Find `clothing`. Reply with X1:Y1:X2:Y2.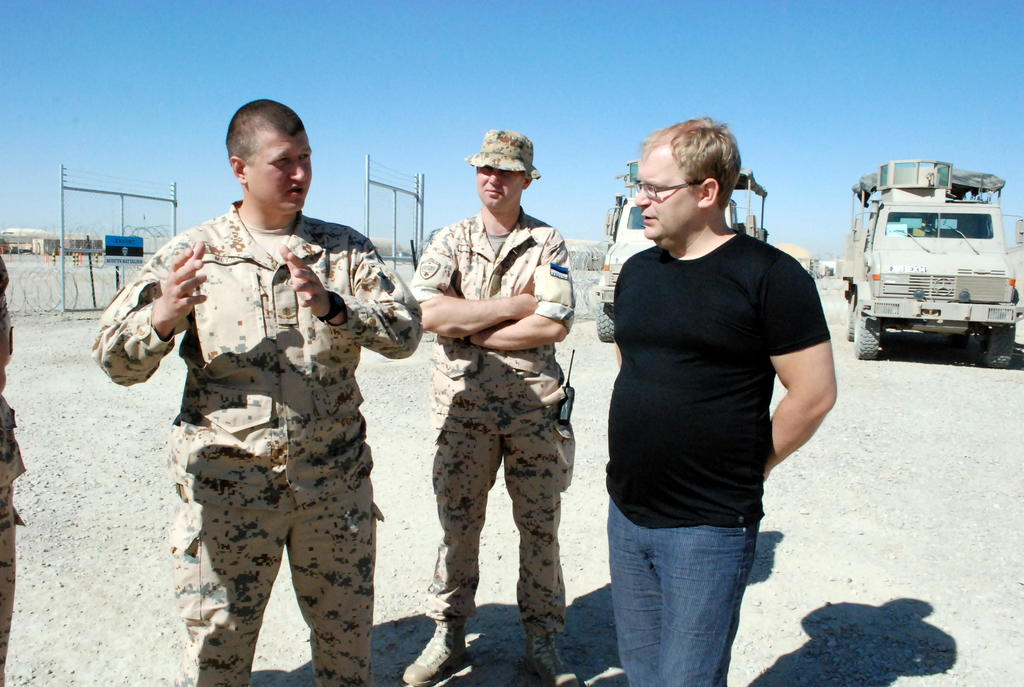
602:228:834:686.
